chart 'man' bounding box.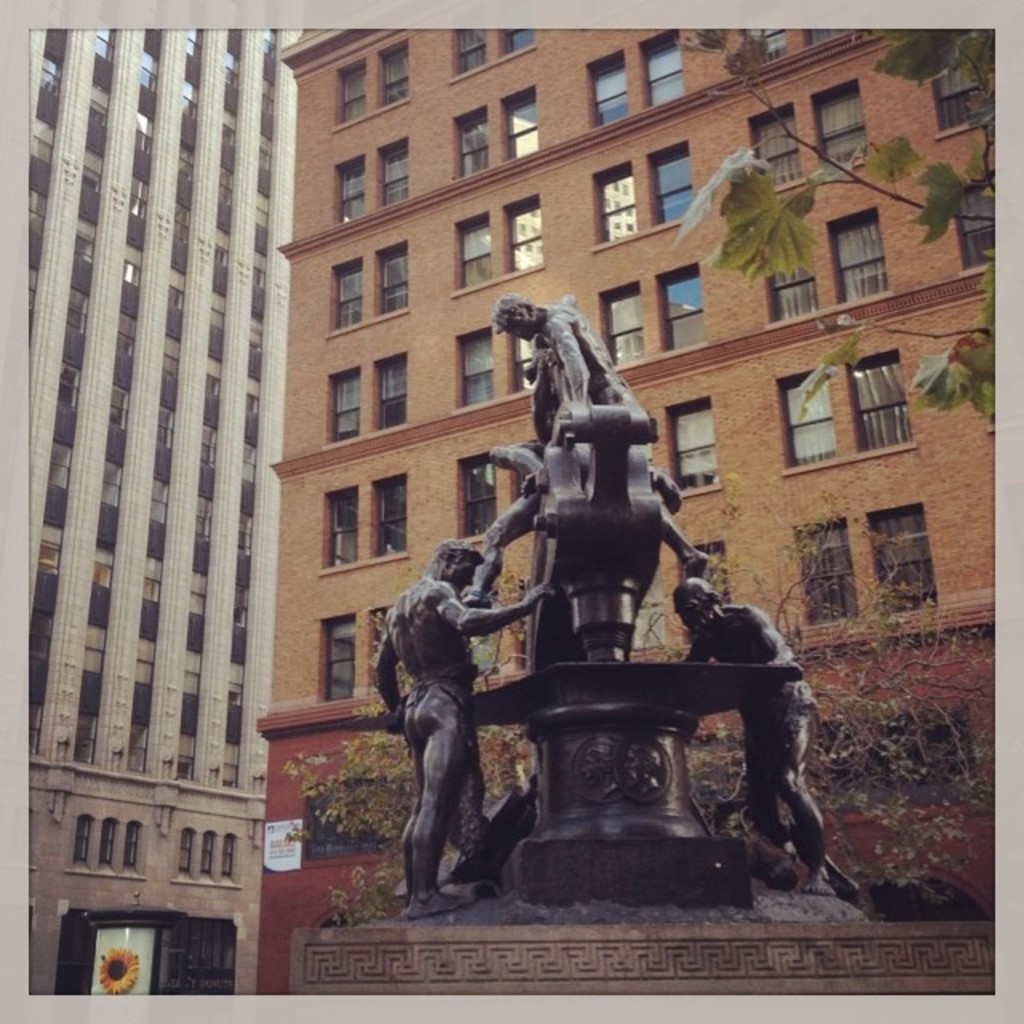
Charted: 368:533:557:914.
